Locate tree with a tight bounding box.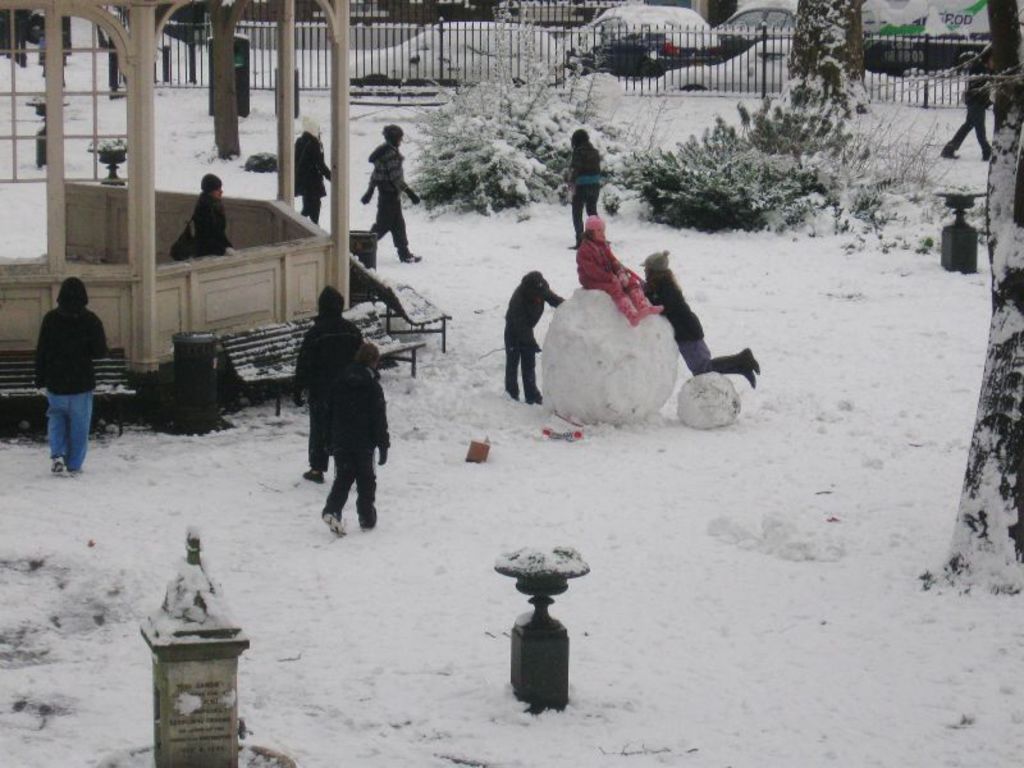
bbox=[989, 0, 1023, 81].
